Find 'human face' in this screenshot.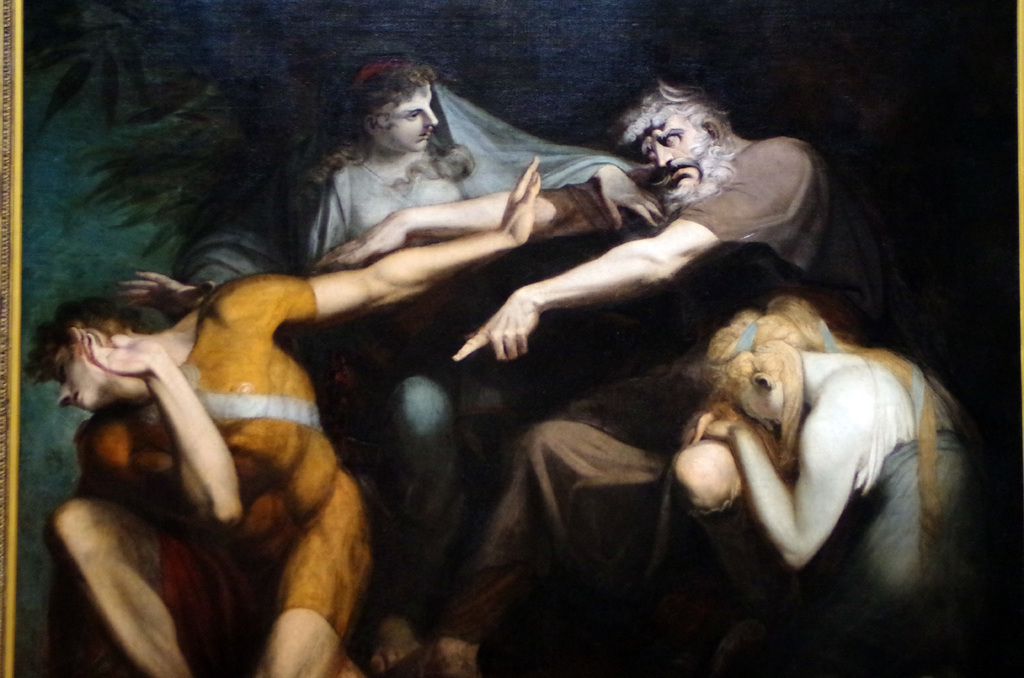
The bounding box for 'human face' is <region>374, 78, 438, 149</region>.
